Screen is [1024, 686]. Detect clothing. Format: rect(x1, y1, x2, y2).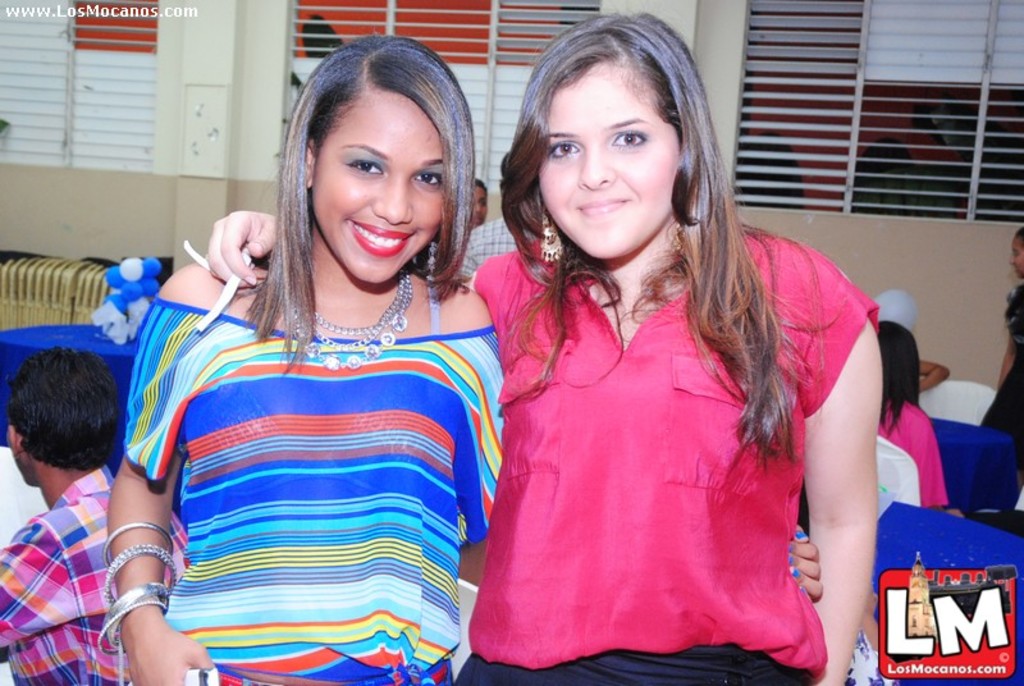
rect(876, 398, 945, 504).
